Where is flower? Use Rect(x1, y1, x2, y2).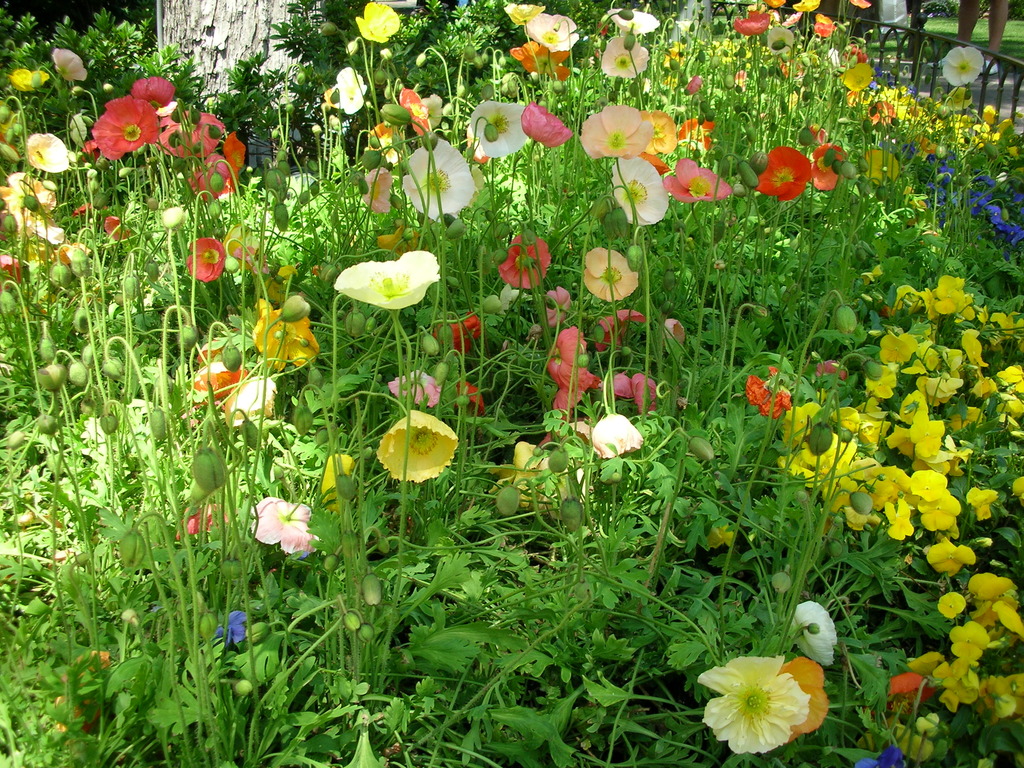
Rect(176, 500, 223, 541).
